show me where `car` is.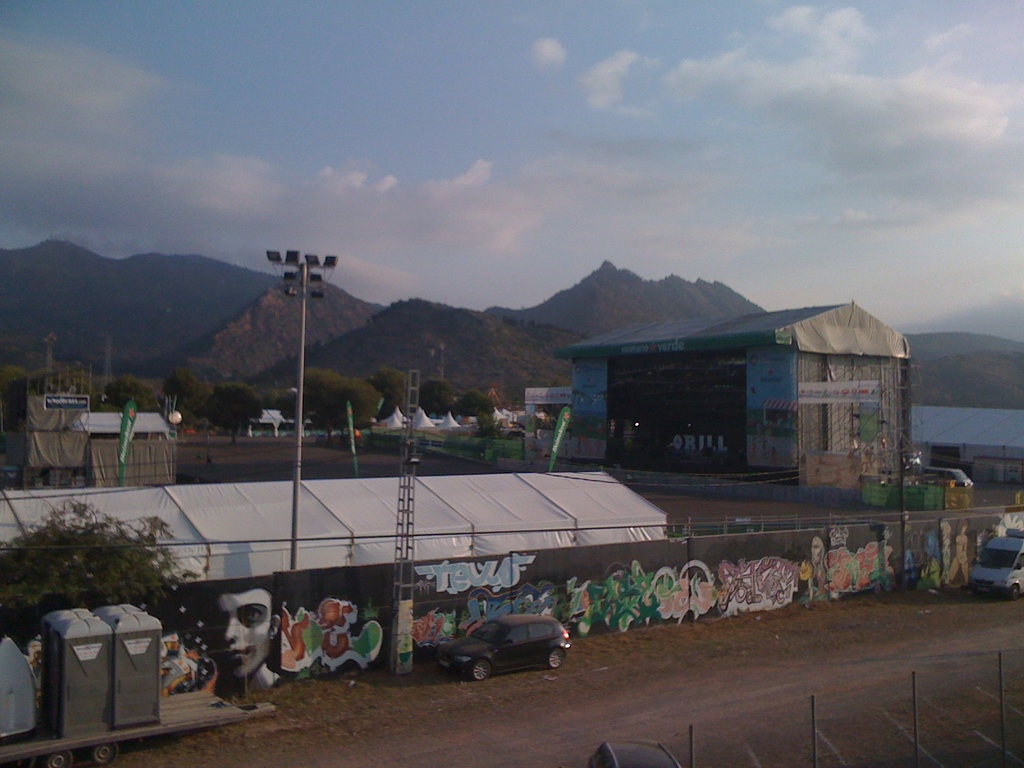
`car` is at <region>436, 617, 575, 687</region>.
